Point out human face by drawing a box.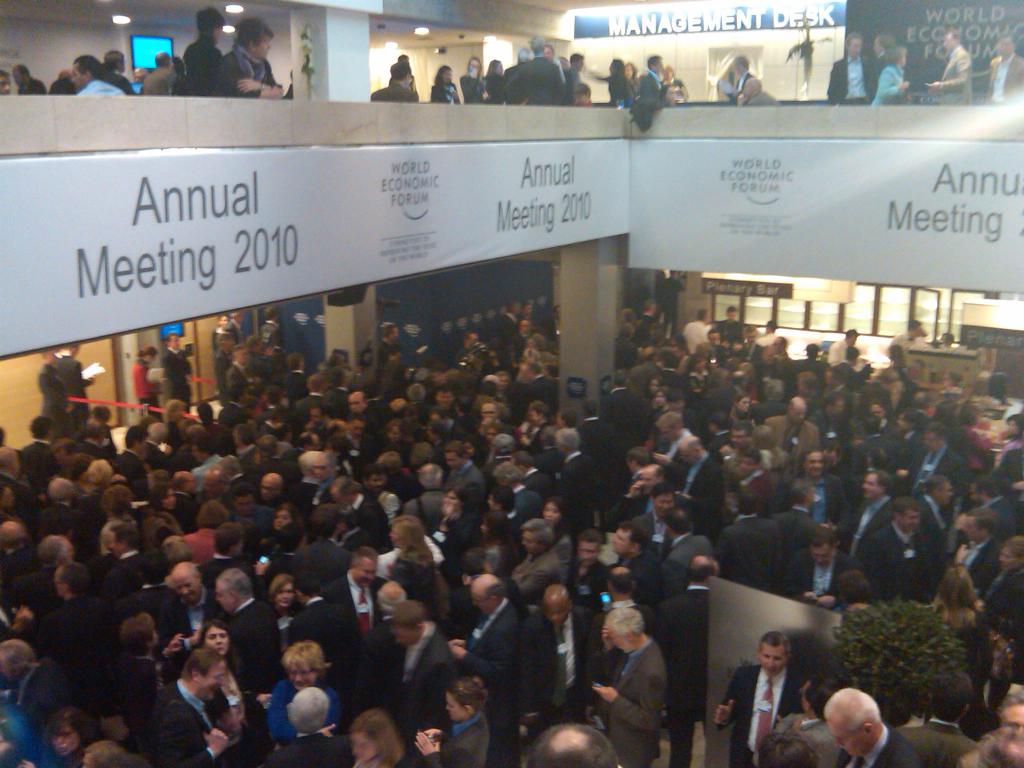
(left=204, top=664, right=226, bottom=701).
